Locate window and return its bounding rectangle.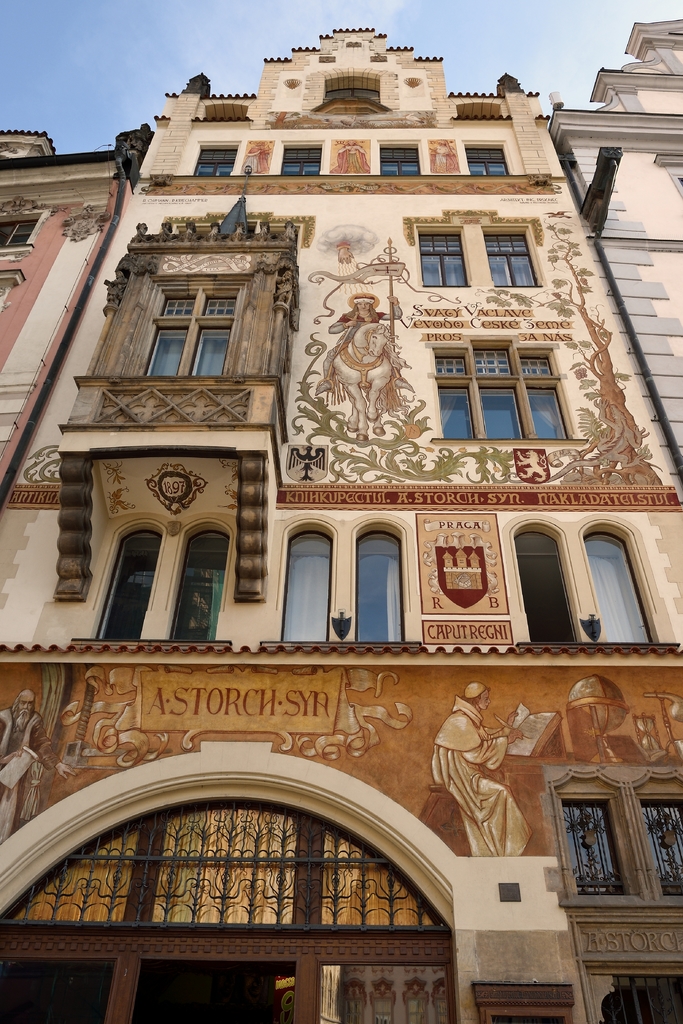
[x1=445, y1=324, x2=579, y2=442].
